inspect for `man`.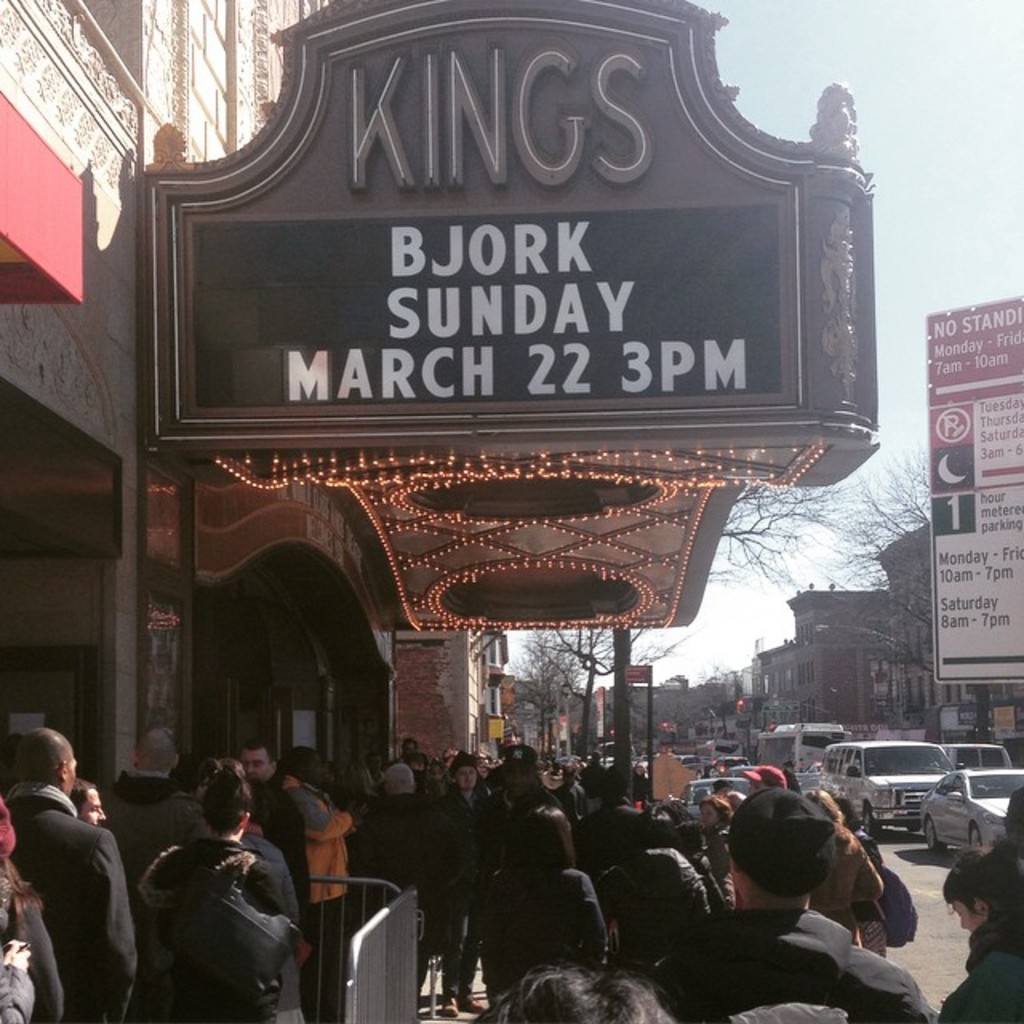
Inspection: x1=99, y1=728, x2=206, y2=888.
